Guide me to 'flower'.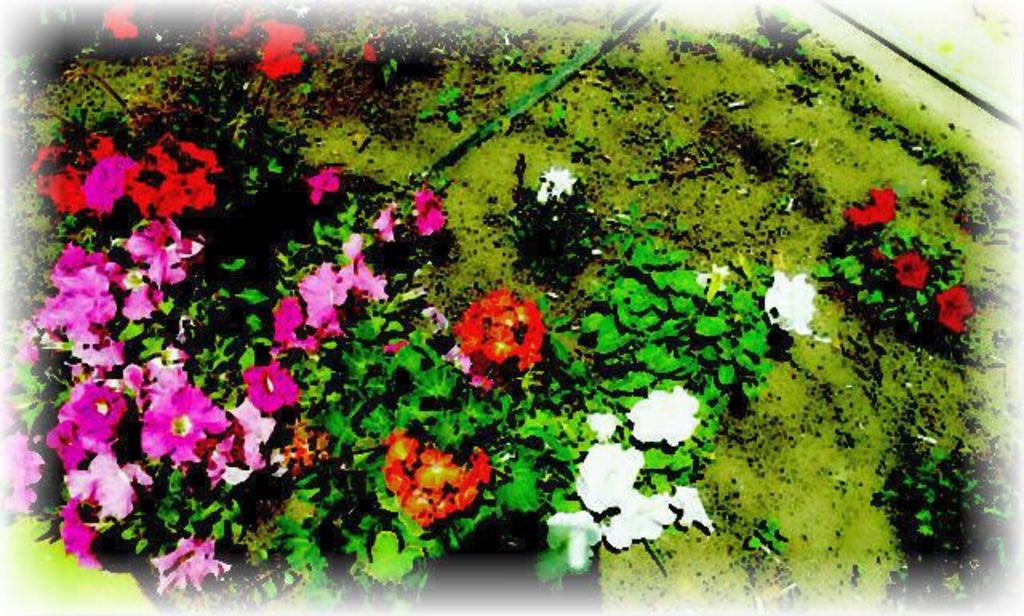
Guidance: Rect(122, 354, 192, 379).
